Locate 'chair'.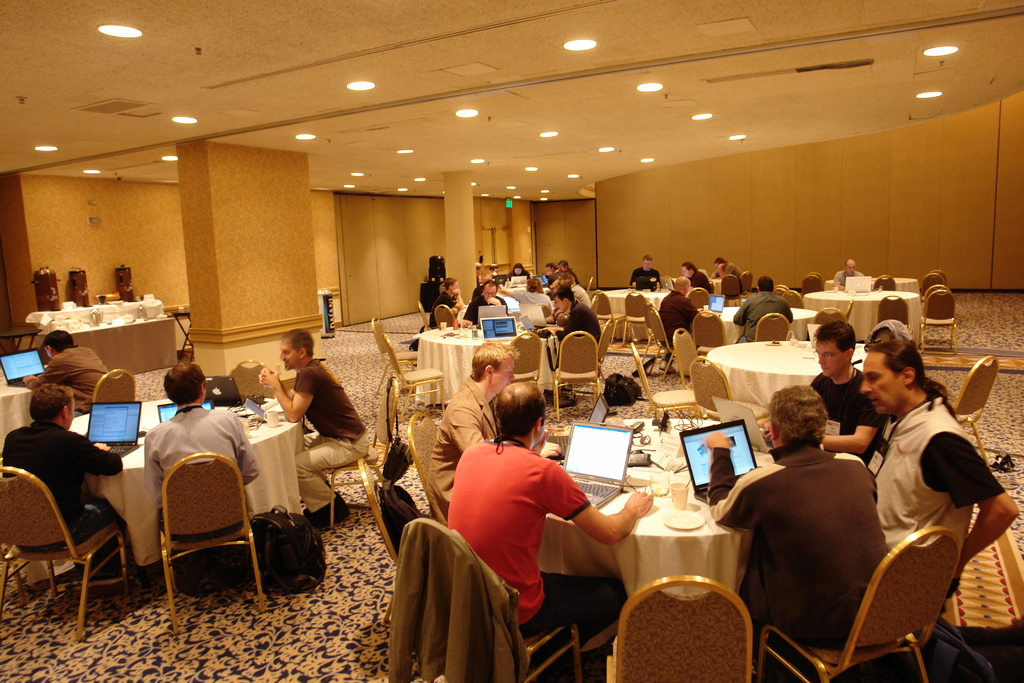
Bounding box: (758, 525, 963, 682).
